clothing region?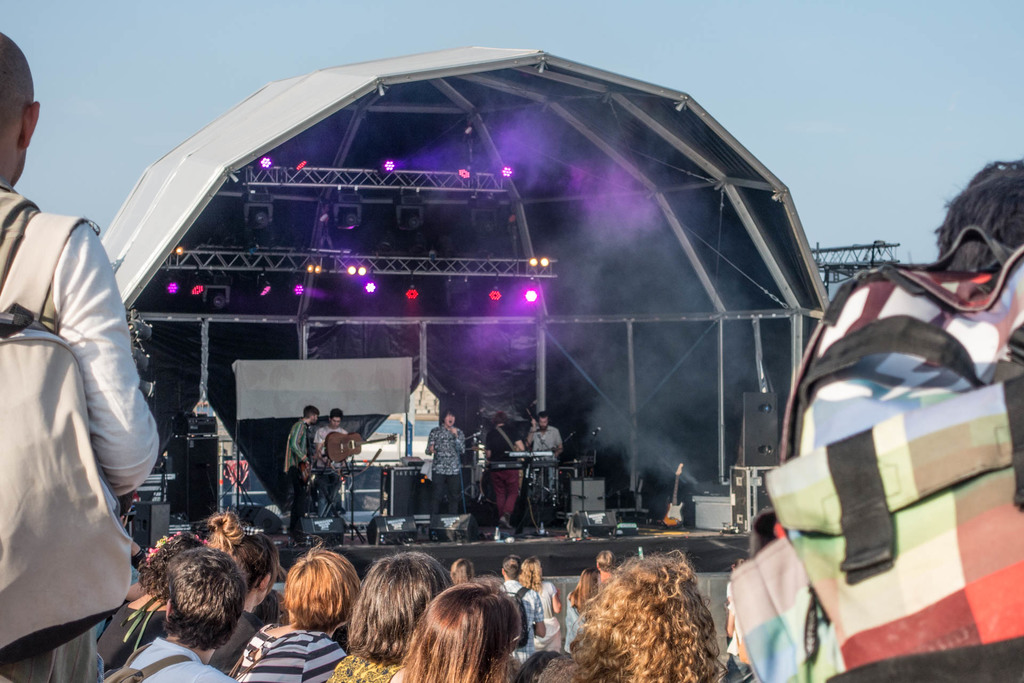
select_region(6, 140, 164, 676)
